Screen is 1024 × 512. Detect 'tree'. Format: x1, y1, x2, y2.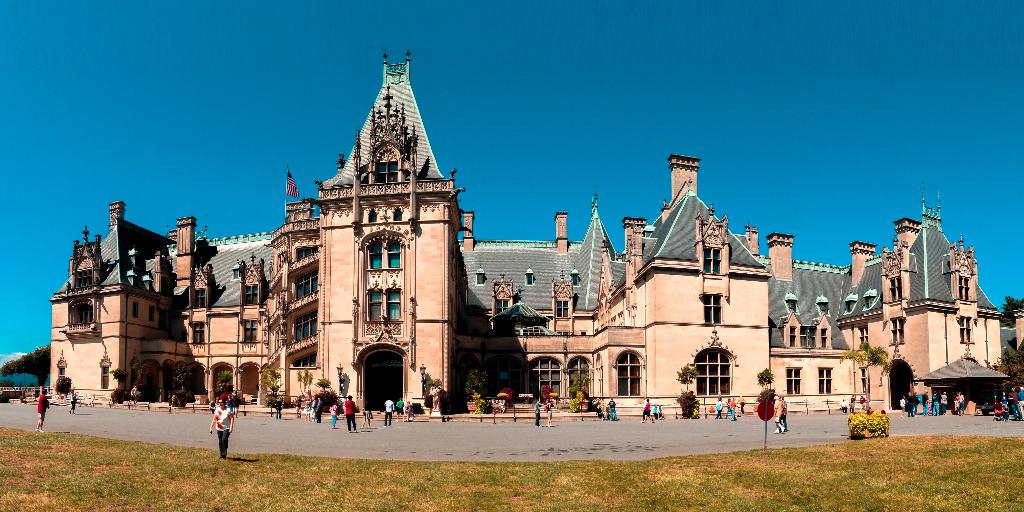
1003, 296, 1023, 324.
